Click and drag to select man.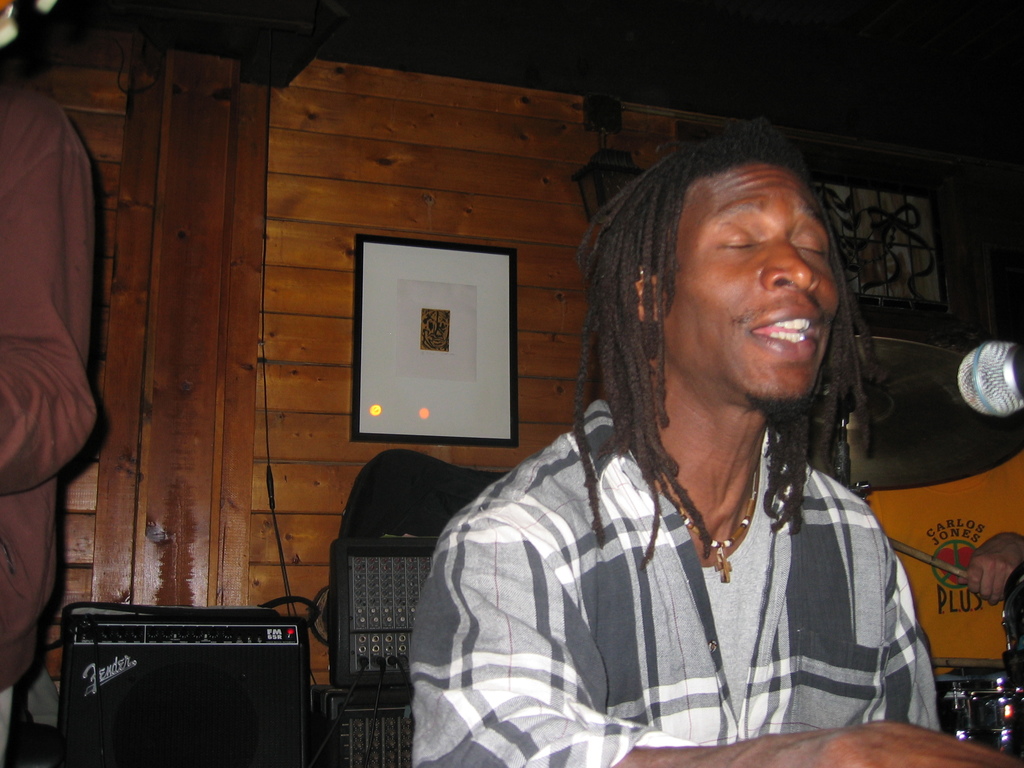
Selection: 417/134/974/749.
